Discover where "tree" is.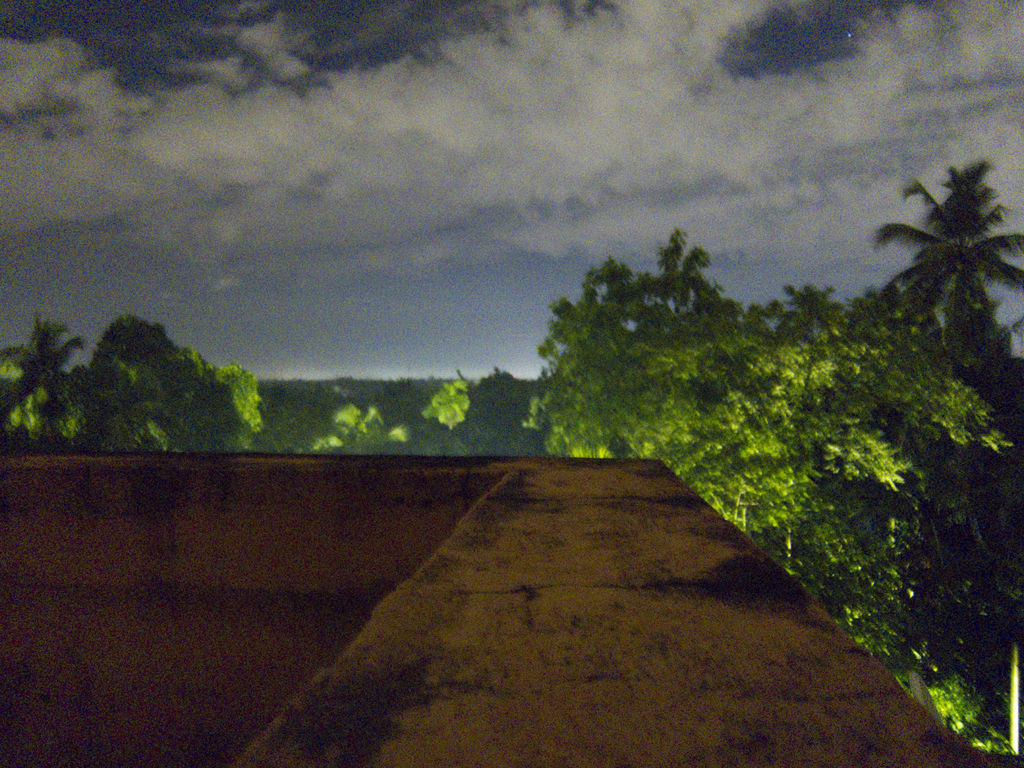
Discovered at pyautogui.locateOnScreen(867, 161, 1023, 415).
